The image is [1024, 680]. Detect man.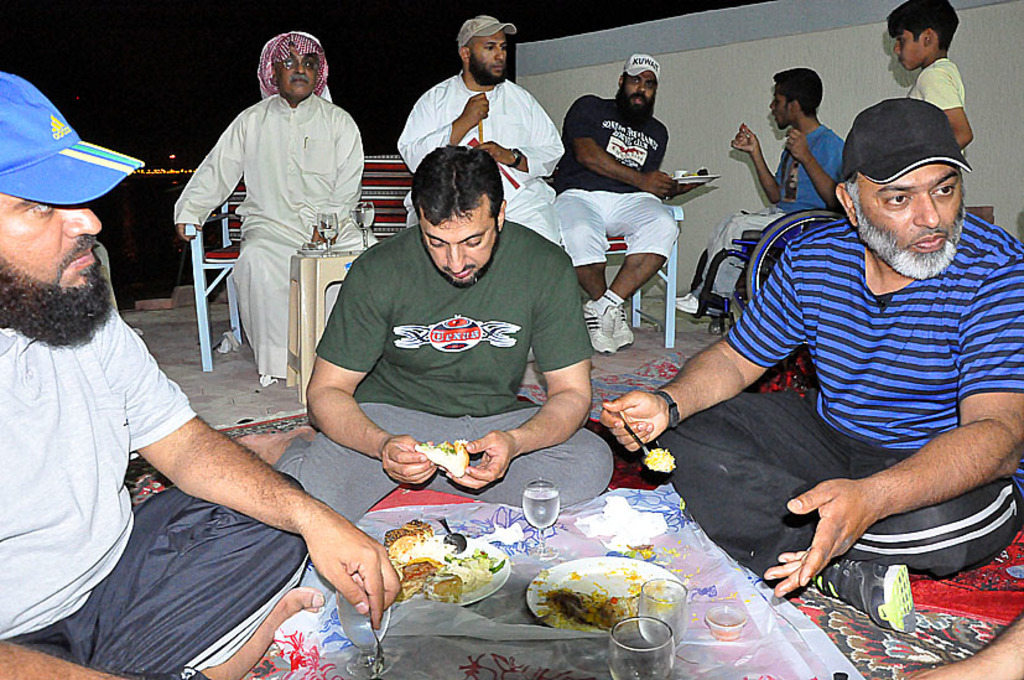
Detection: (657,99,1023,592).
